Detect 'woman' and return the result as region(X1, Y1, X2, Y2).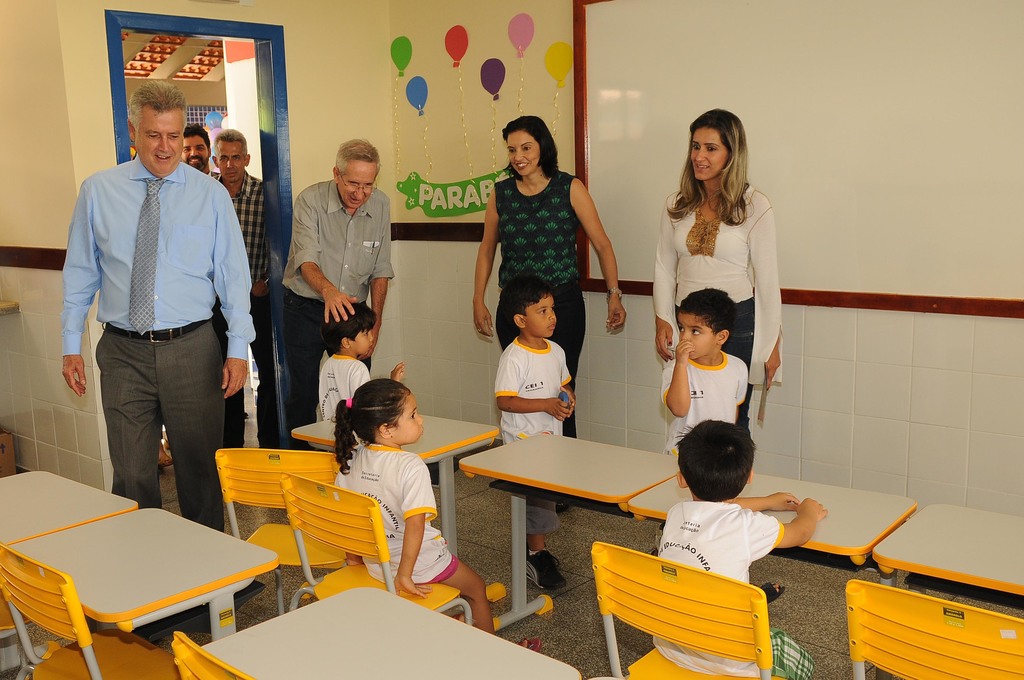
region(652, 109, 786, 478).
